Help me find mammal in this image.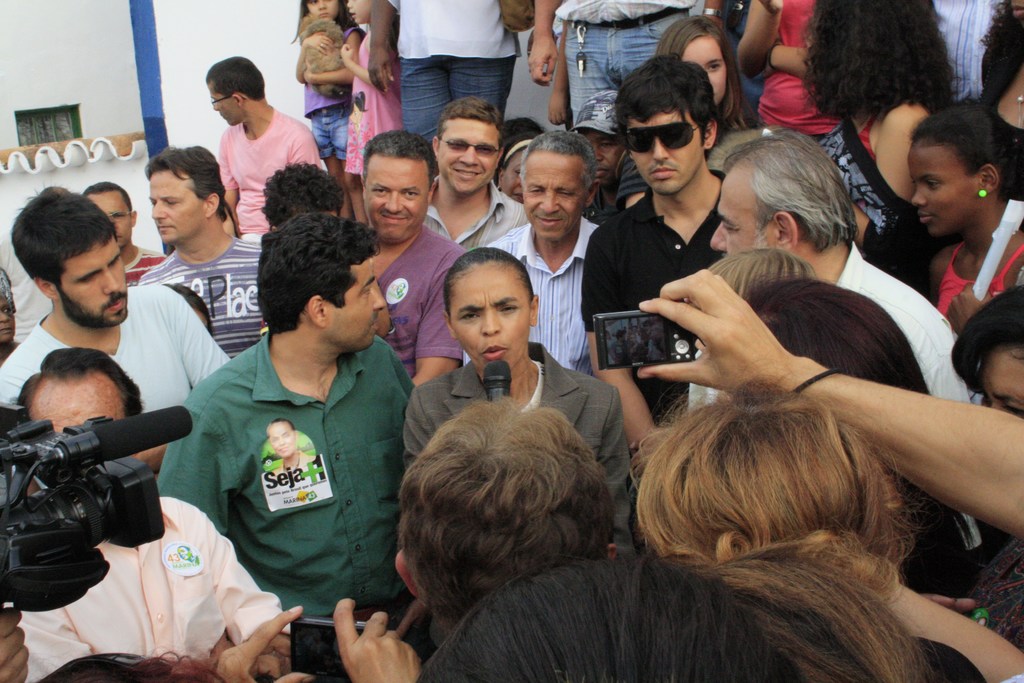
Found it: 416:553:808:682.
